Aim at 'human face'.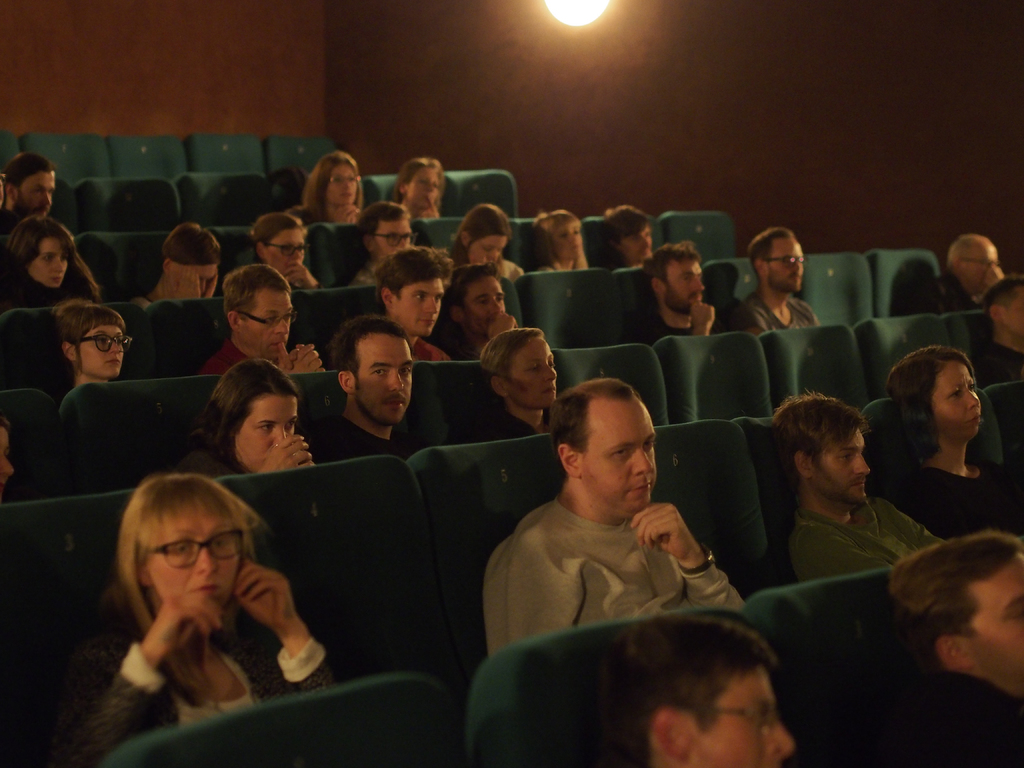
Aimed at box=[938, 362, 979, 438].
